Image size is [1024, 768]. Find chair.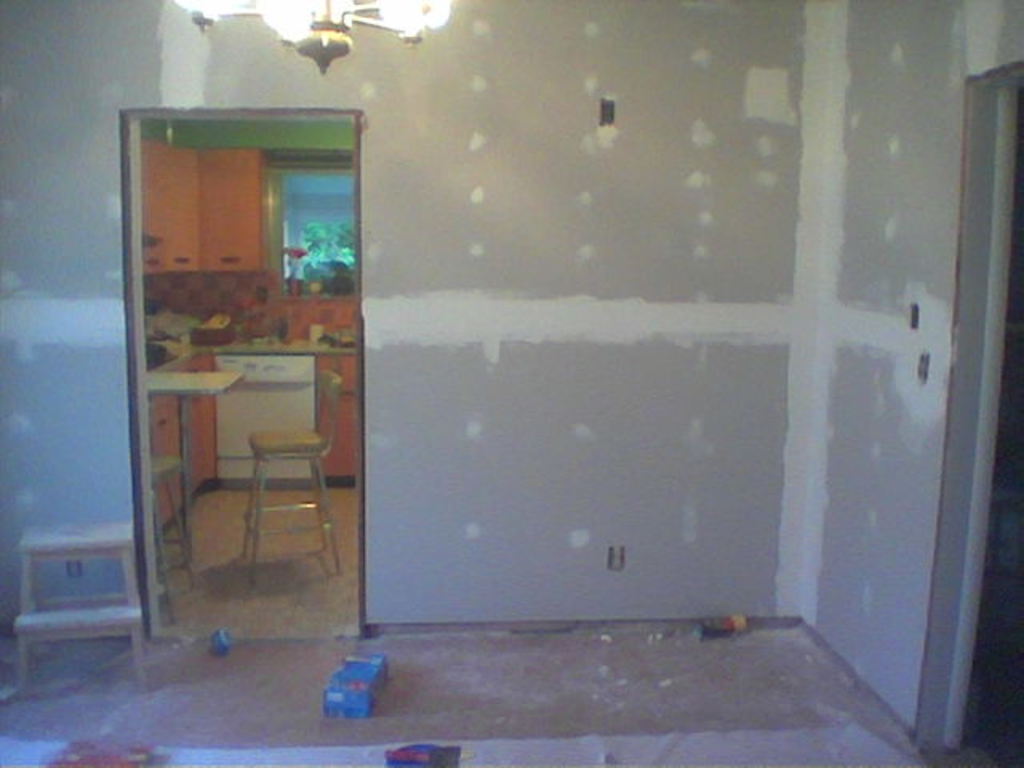
240,370,347,584.
